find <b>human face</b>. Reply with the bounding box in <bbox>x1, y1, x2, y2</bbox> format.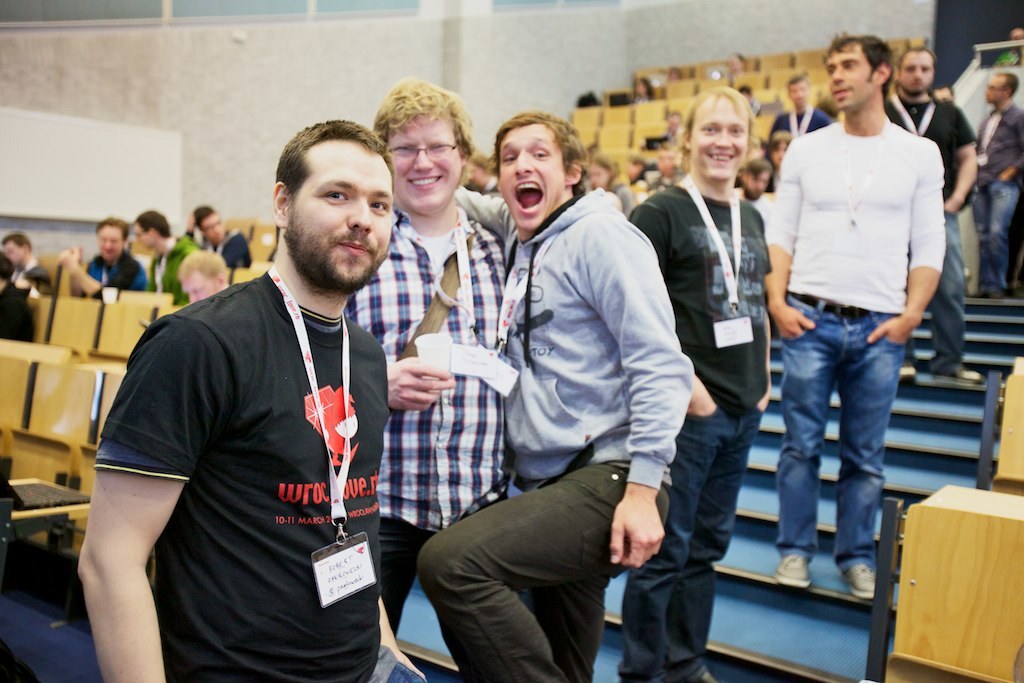
<bbox>691, 102, 746, 181</bbox>.
